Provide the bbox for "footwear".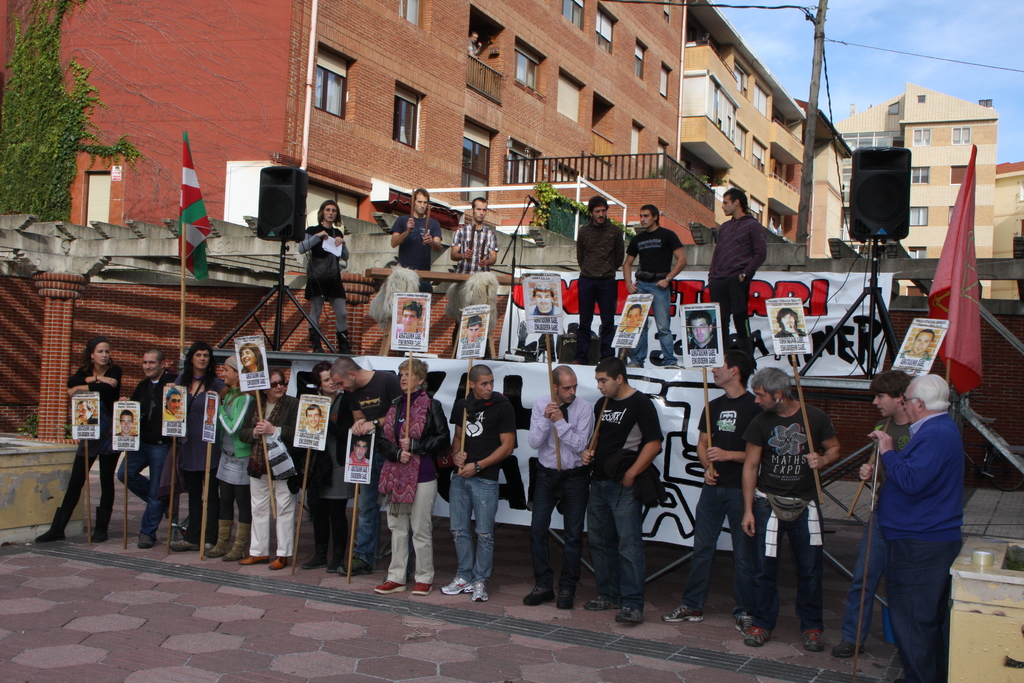
BBox(663, 604, 703, 623).
